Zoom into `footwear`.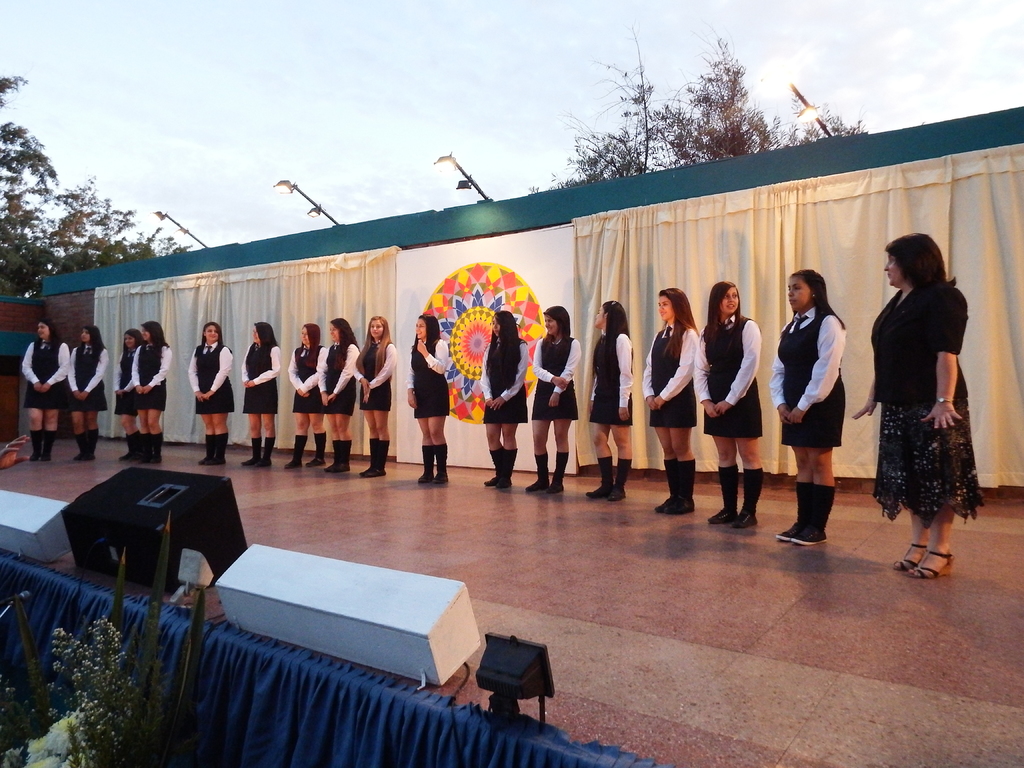
Zoom target: box=[731, 470, 768, 533].
